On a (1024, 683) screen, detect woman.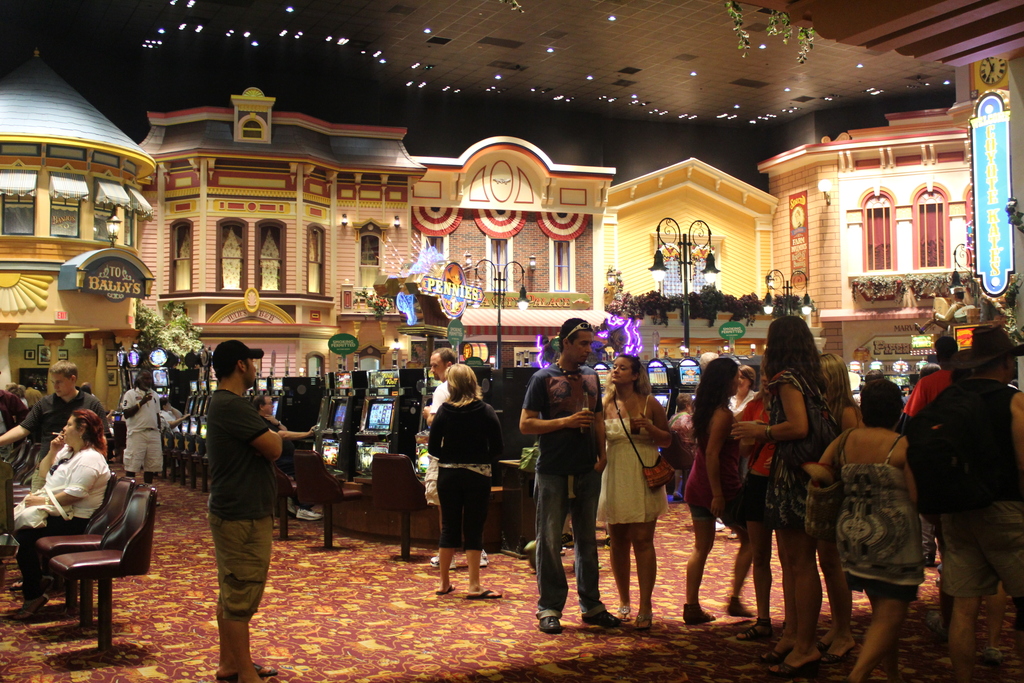
<bbox>812, 349, 860, 661</bbox>.
